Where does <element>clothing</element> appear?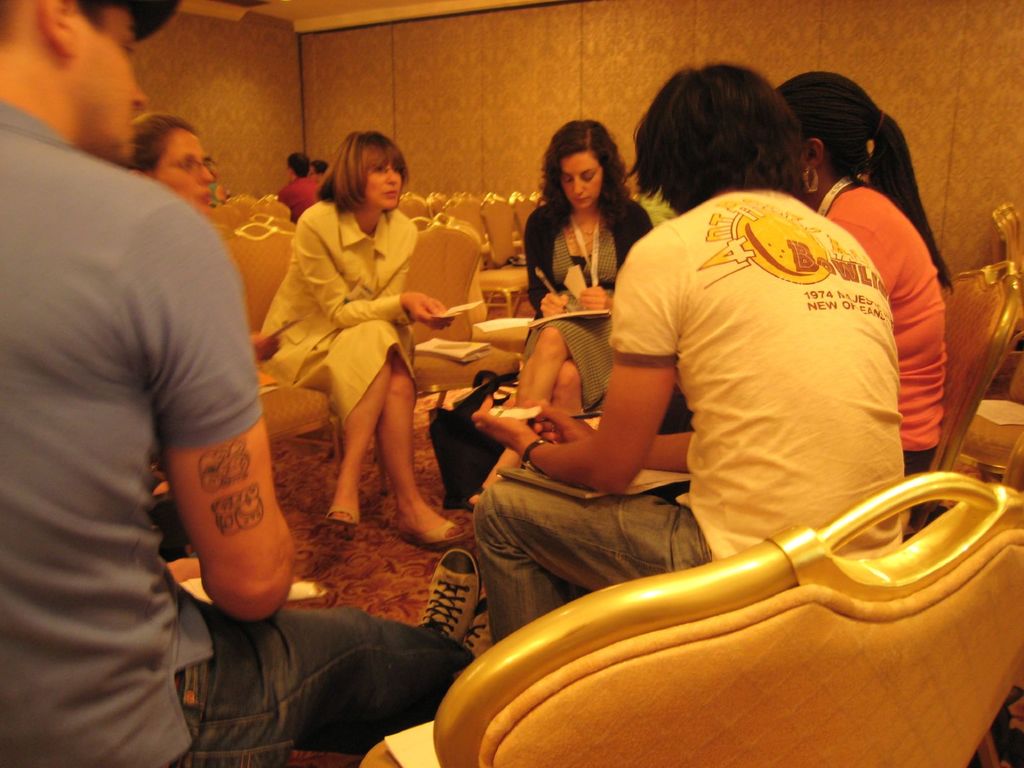
Appears at locate(815, 164, 959, 504).
